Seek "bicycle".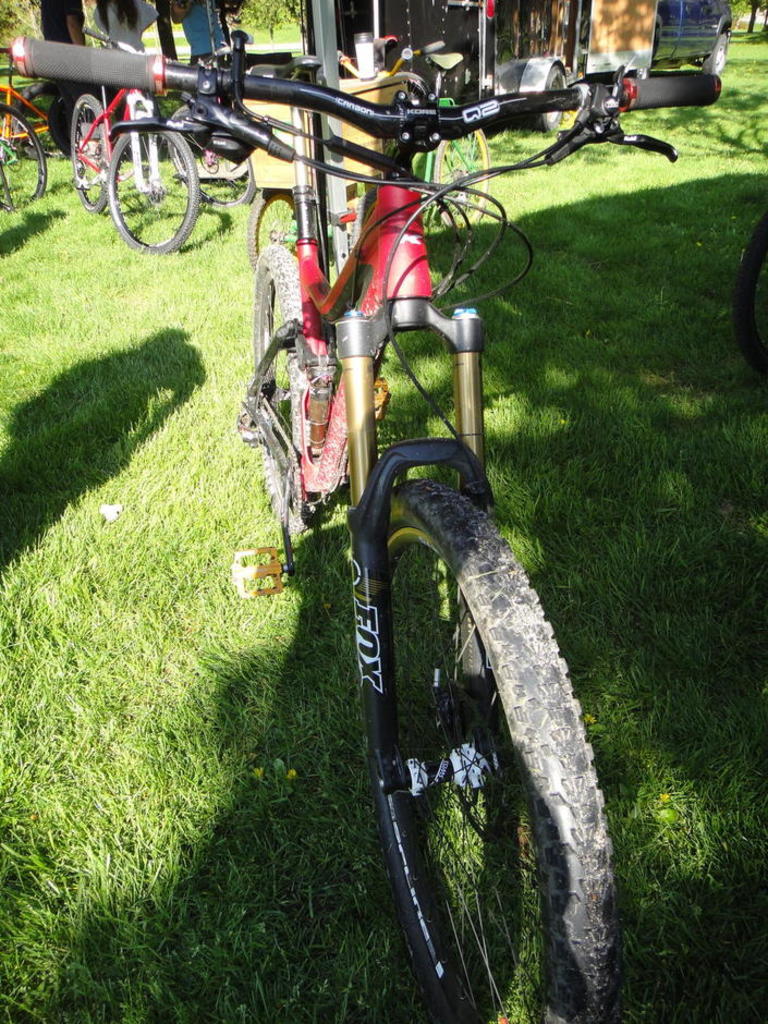
region(246, 41, 493, 277).
